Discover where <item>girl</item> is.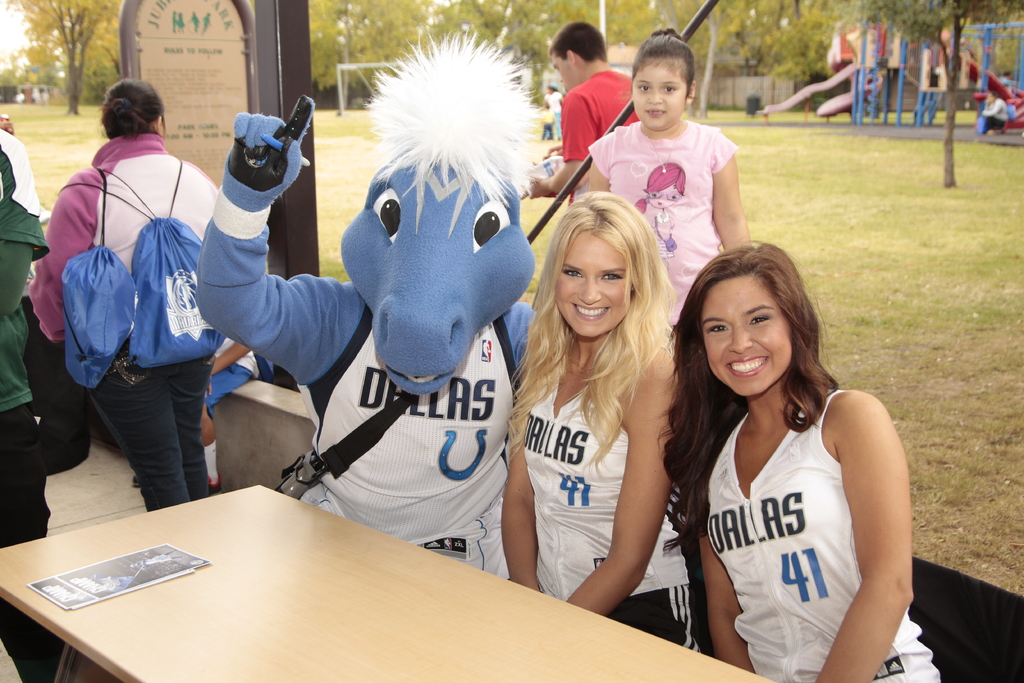
Discovered at (x1=500, y1=193, x2=705, y2=654).
